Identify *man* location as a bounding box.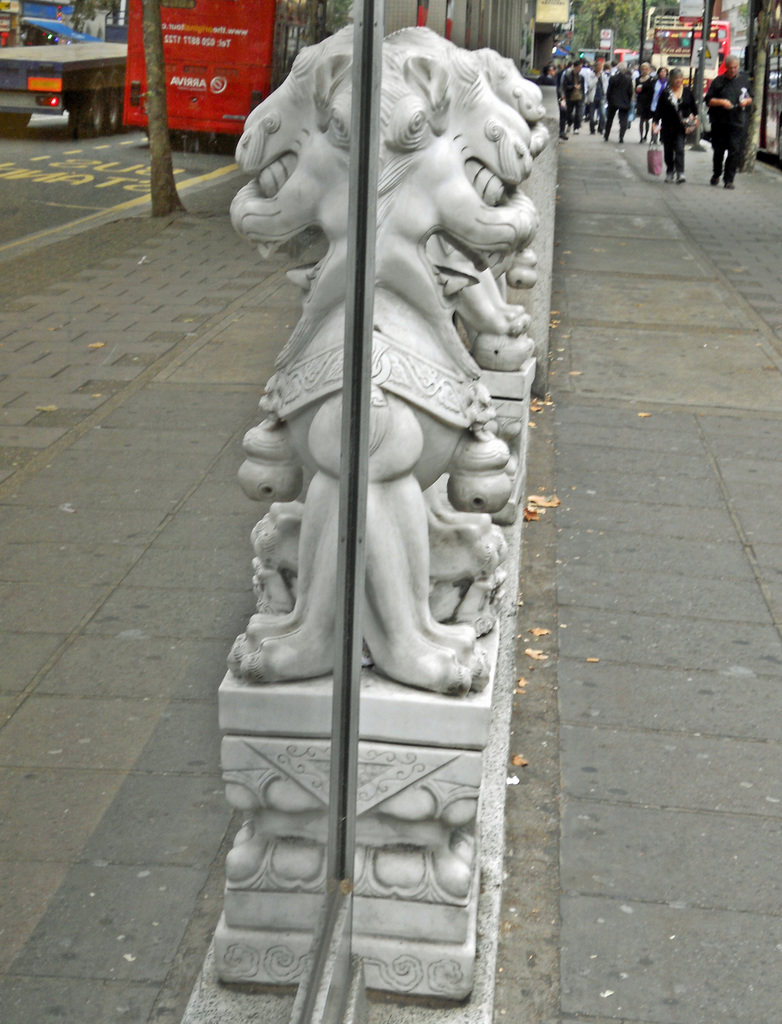
Rect(561, 56, 582, 137).
